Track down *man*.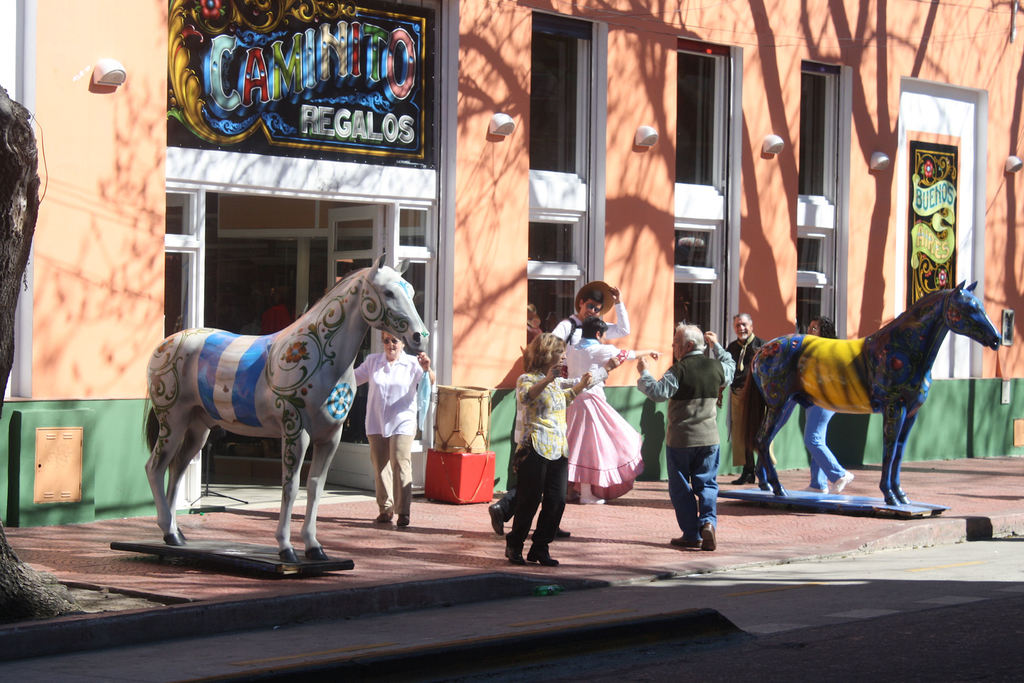
Tracked to l=551, t=279, r=625, b=378.
